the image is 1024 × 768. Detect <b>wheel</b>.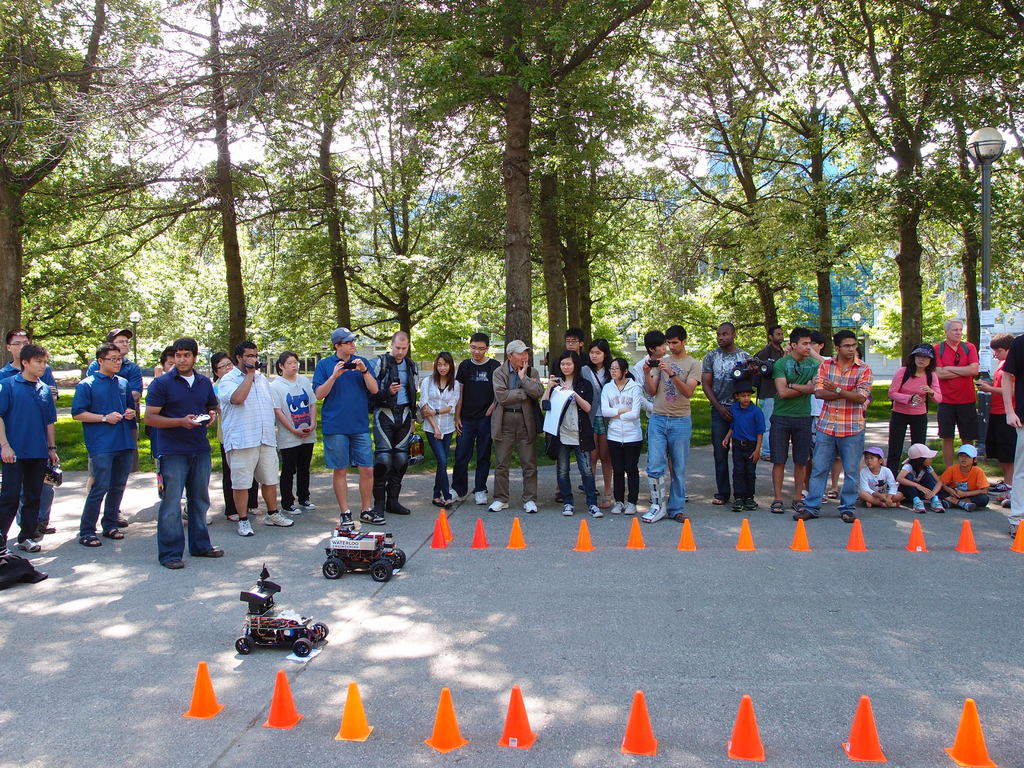
Detection: bbox=(391, 545, 406, 566).
